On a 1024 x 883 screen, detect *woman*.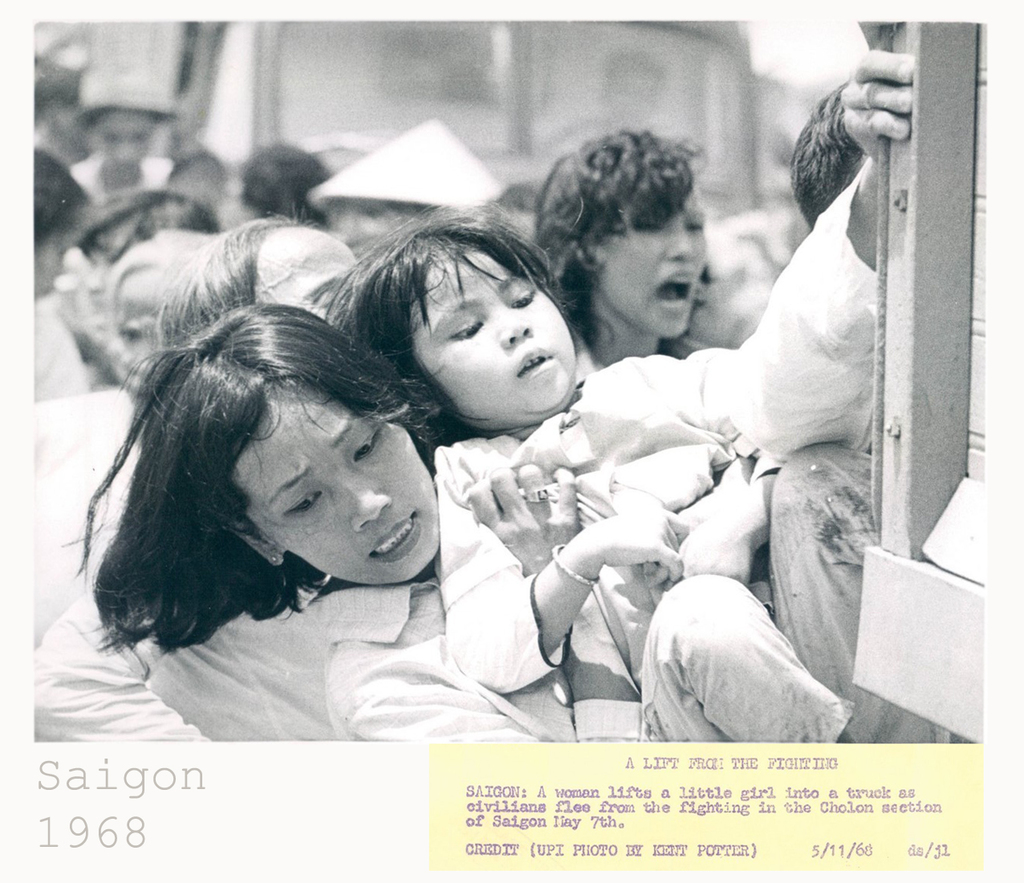
Rect(70, 297, 758, 744).
